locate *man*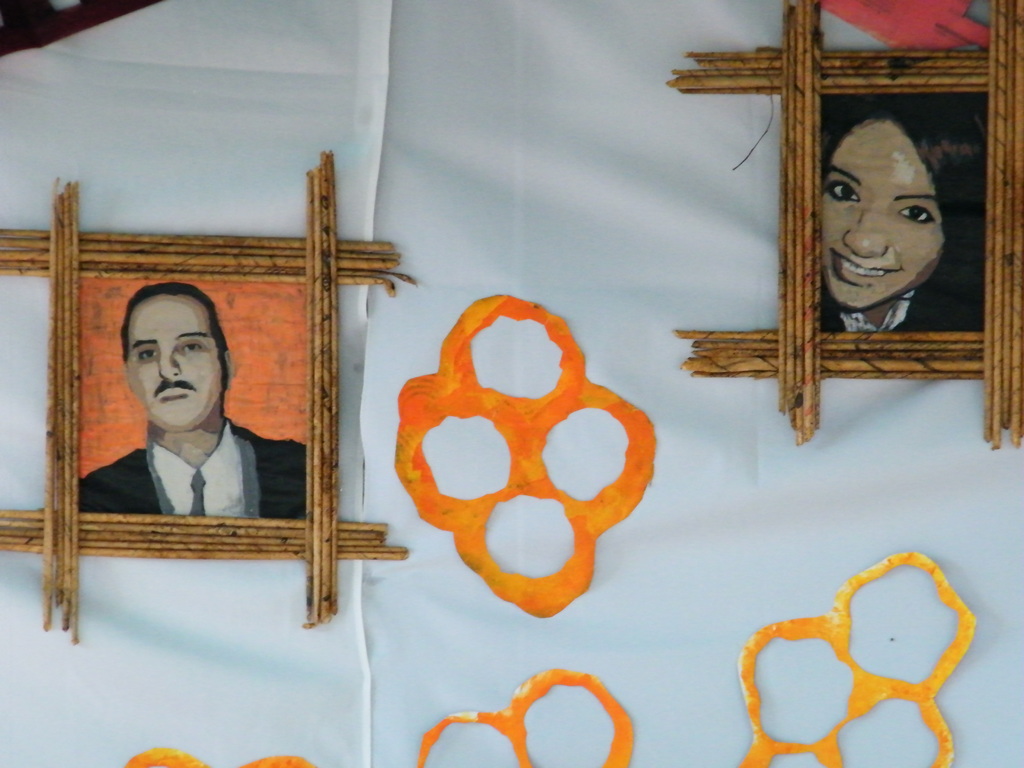
rect(78, 282, 308, 518)
